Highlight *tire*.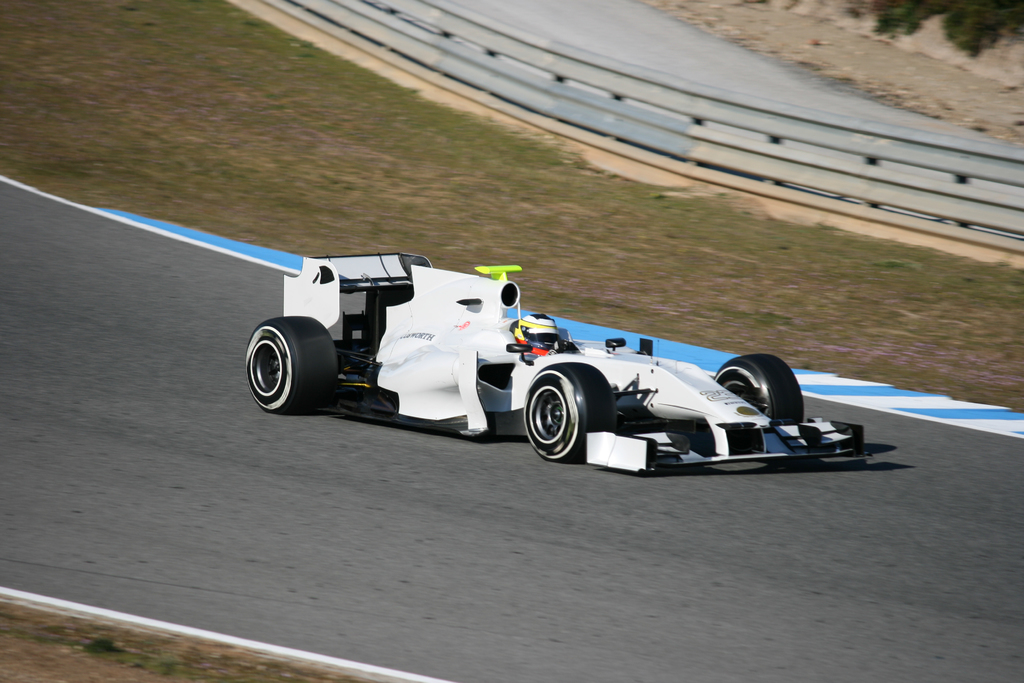
Highlighted region: region(527, 363, 623, 472).
